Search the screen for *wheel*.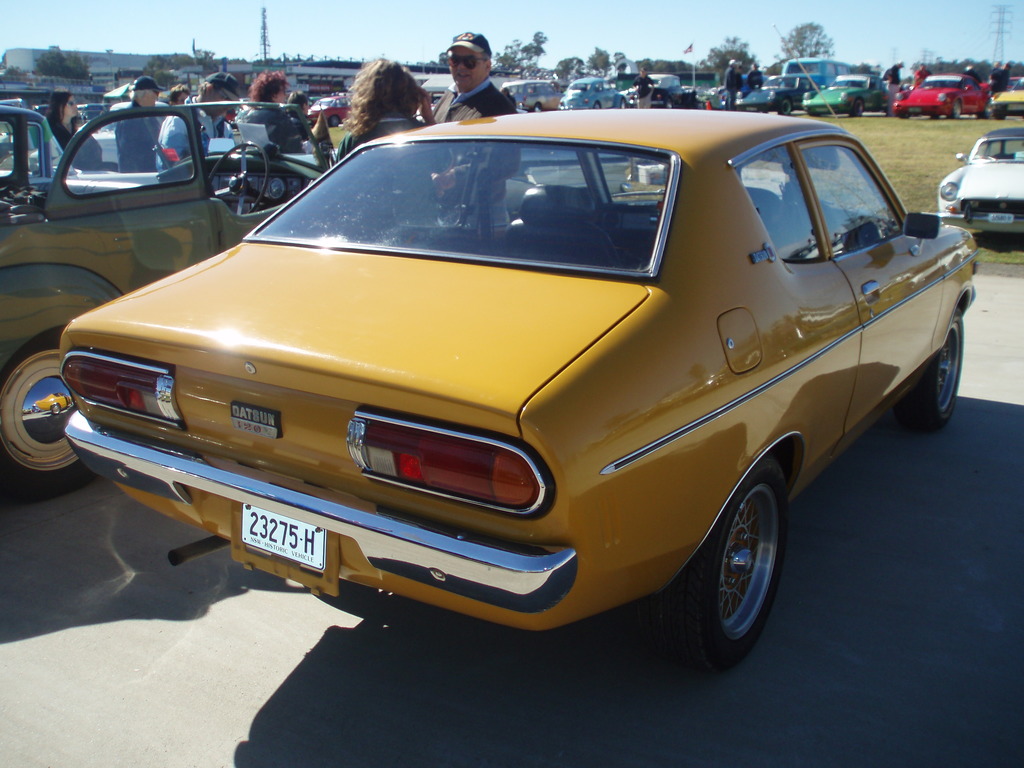
Found at pyautogui.locateOnScreen(328, 115, 341, 126).
